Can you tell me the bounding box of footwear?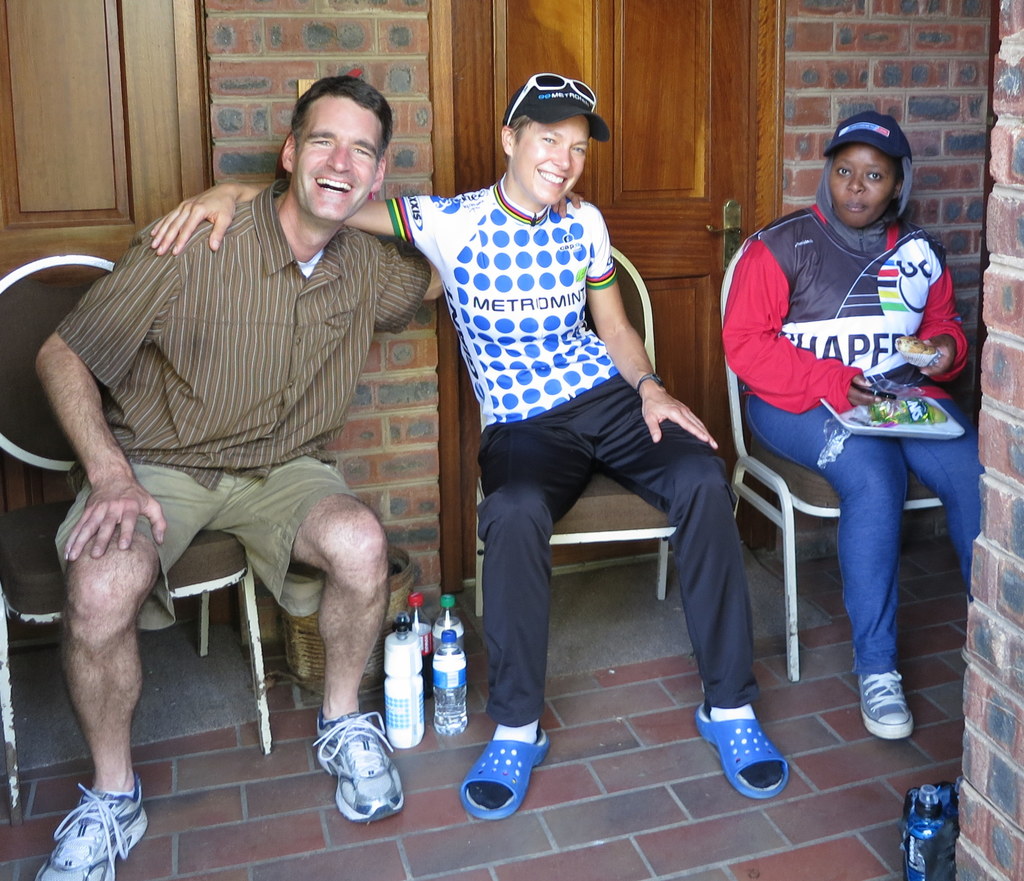
x1=712, y1=709, x2=811, y2=804.
